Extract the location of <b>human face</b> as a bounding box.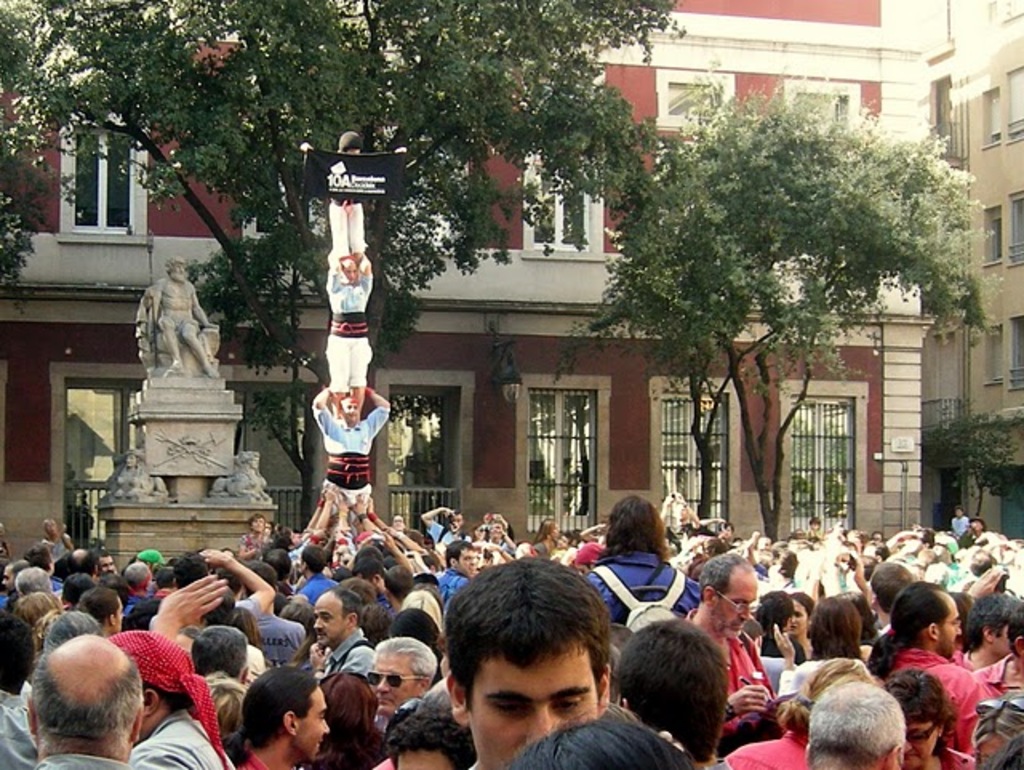
locate(290, 528, 307, 549).
